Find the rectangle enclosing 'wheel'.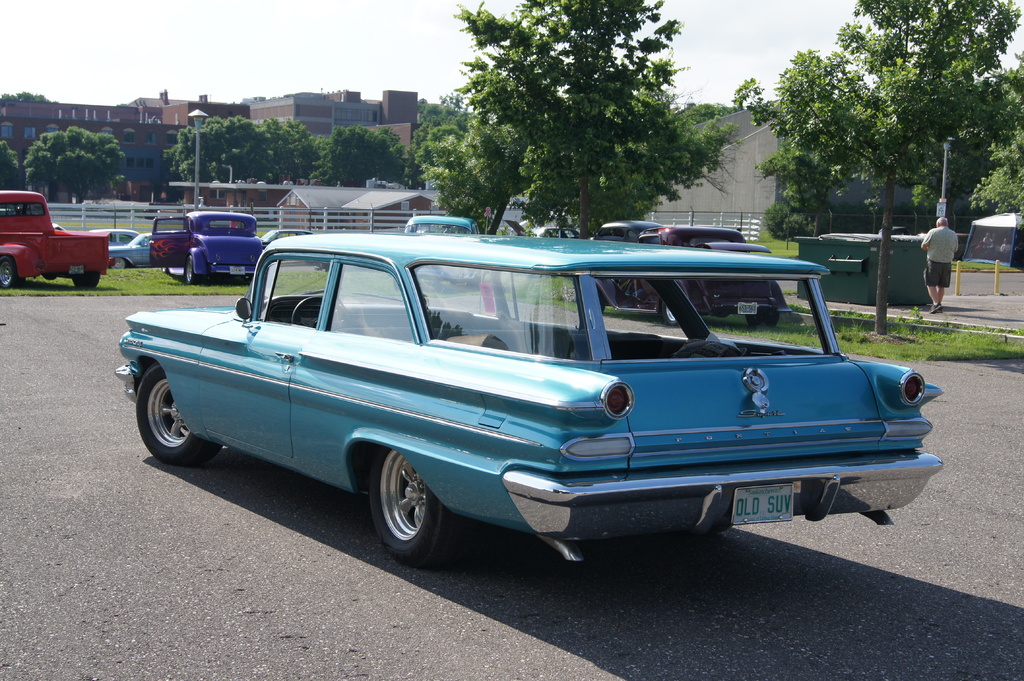
(662,301,686,327).
